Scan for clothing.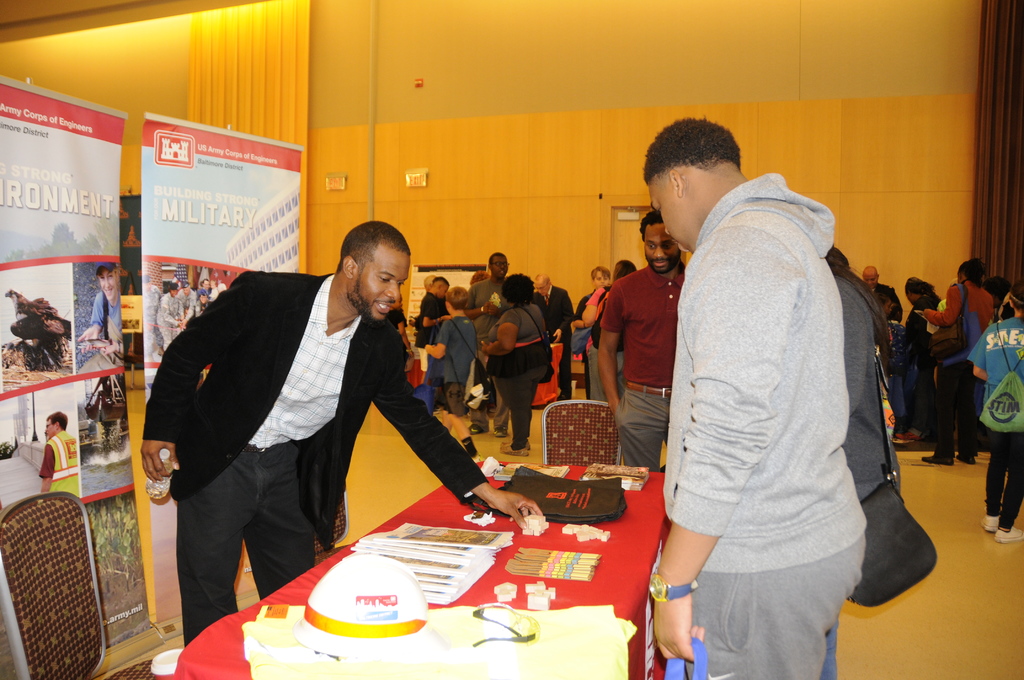
Scan result: box(663, 174, 869, 679).
